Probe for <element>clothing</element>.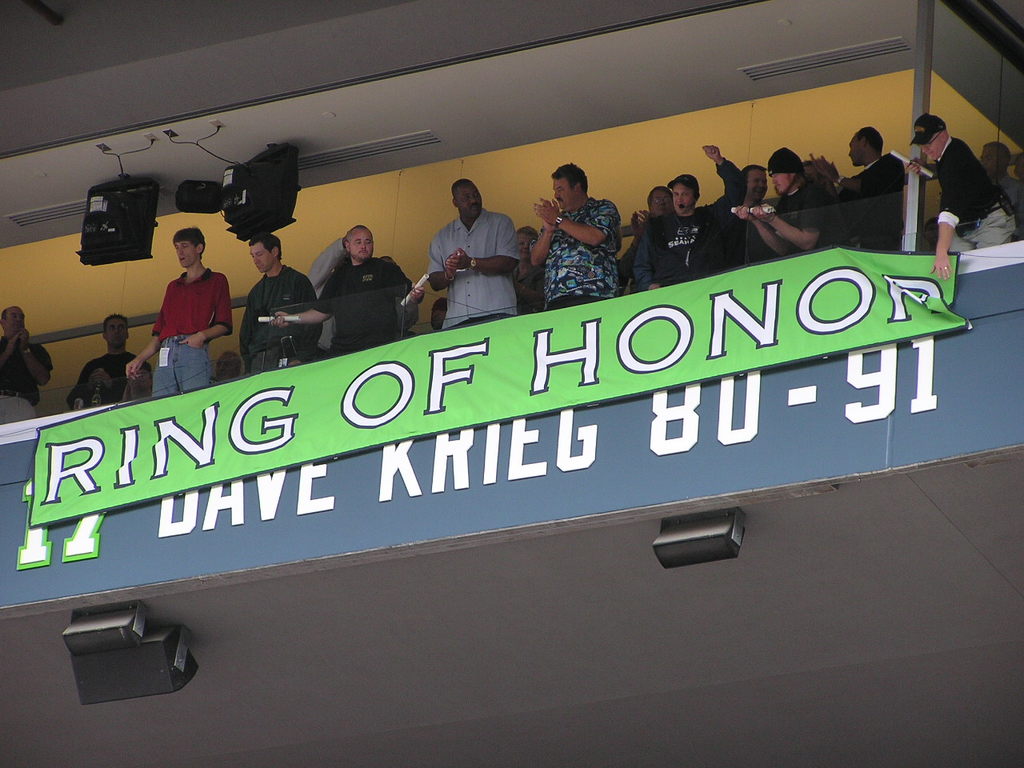
Probe result: (321, 262, 419, 350).
